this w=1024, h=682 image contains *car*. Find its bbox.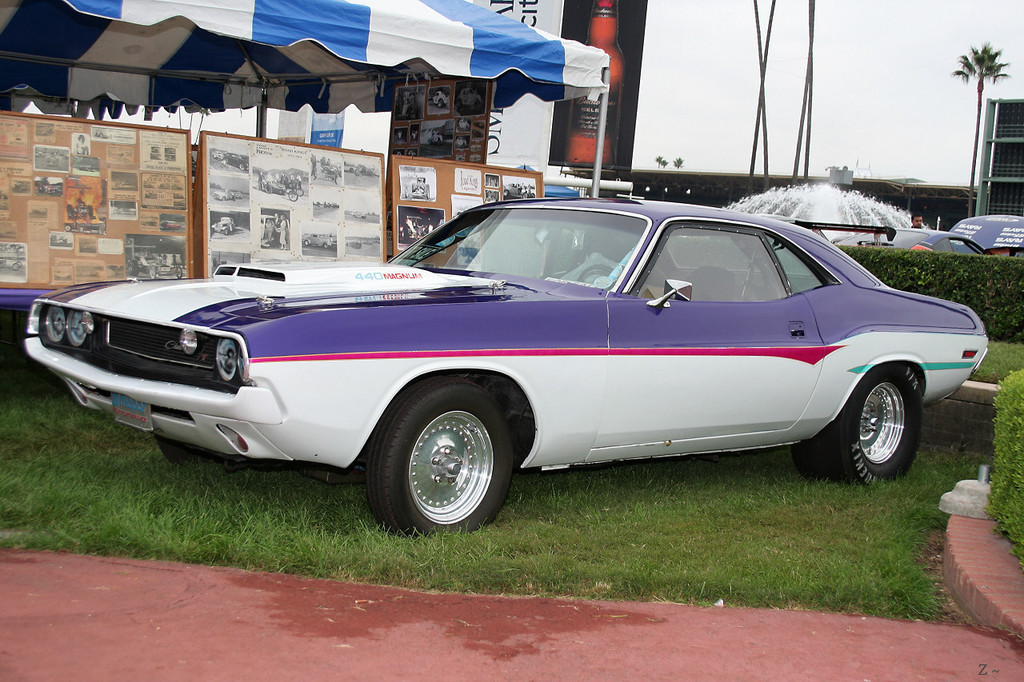
234:191:242:197.
